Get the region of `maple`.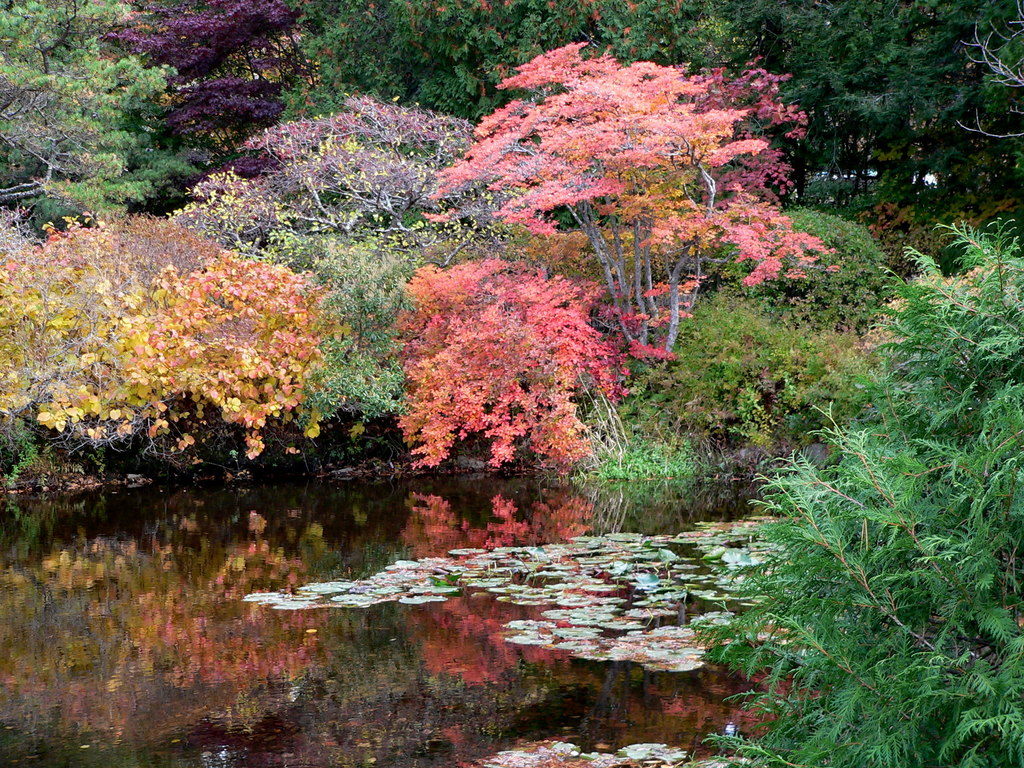
box=[215, 220, 436, 449].
